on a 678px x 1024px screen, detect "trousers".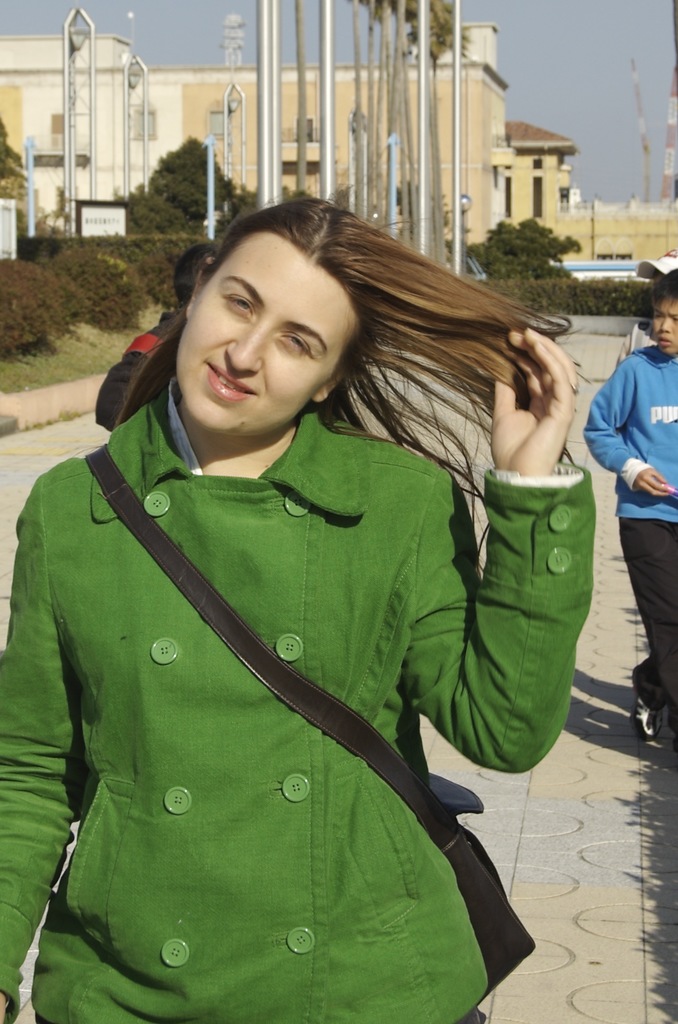
x1=621, y1=514, x2=677, y2=709.
